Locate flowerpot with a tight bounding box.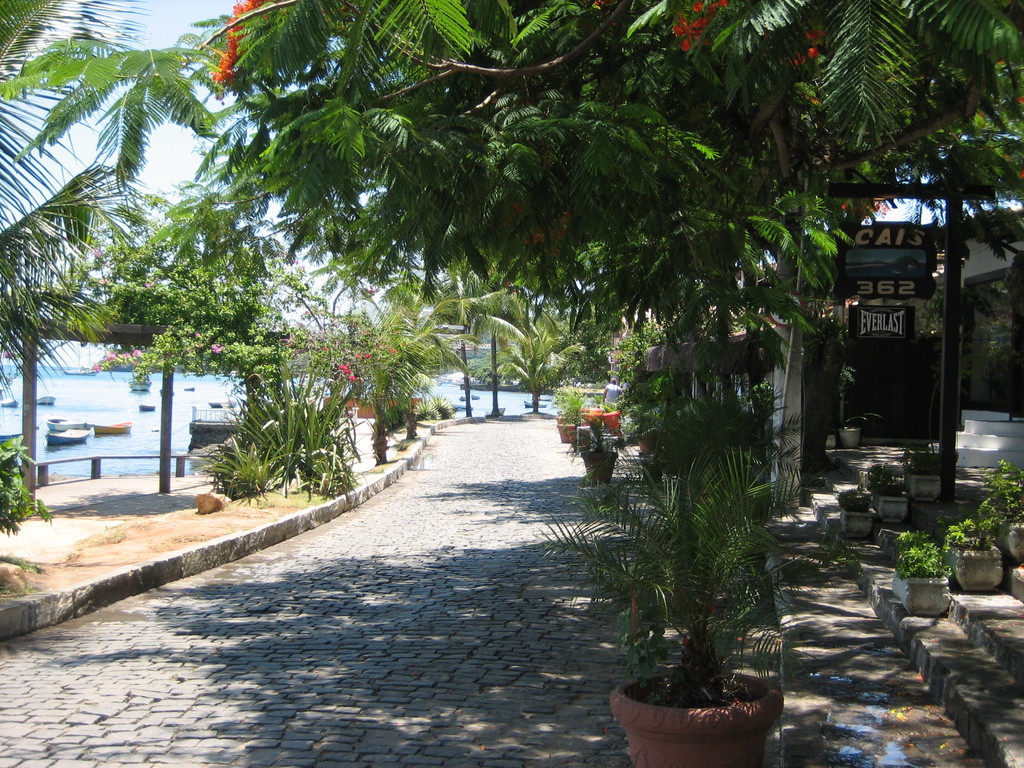
(614,666,781,744).
